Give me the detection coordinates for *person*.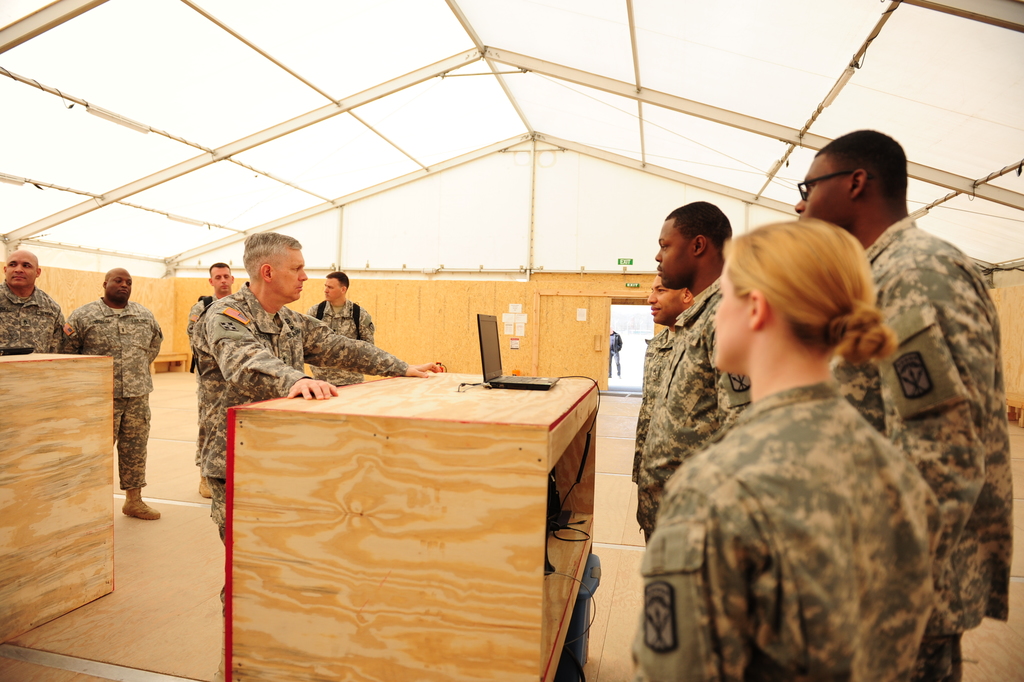
detection(610, 327, 623, 383).
